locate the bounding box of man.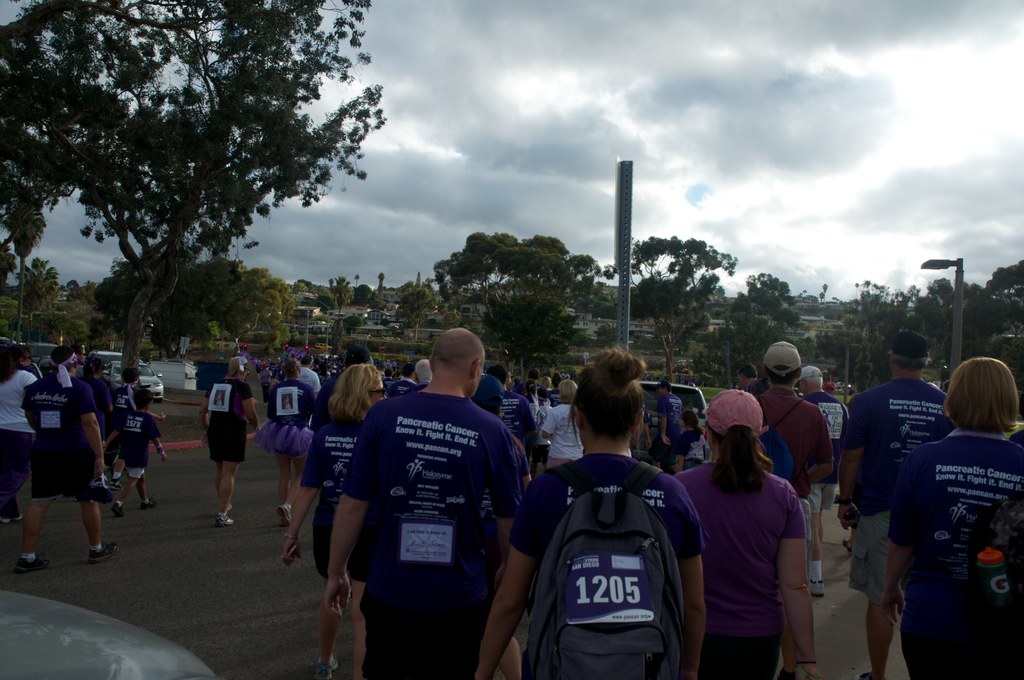
Bounding box: <box>313,341,375,423</box>.
